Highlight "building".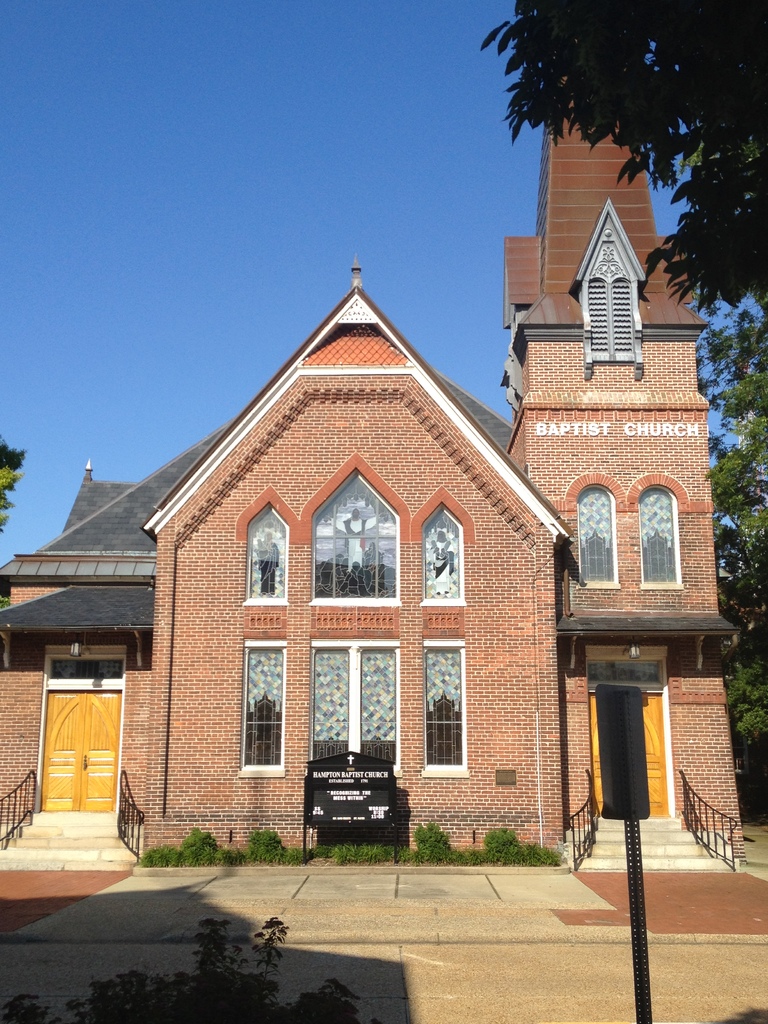
Highlighted region: [left=0, top=76, right=740, bottom=876].
